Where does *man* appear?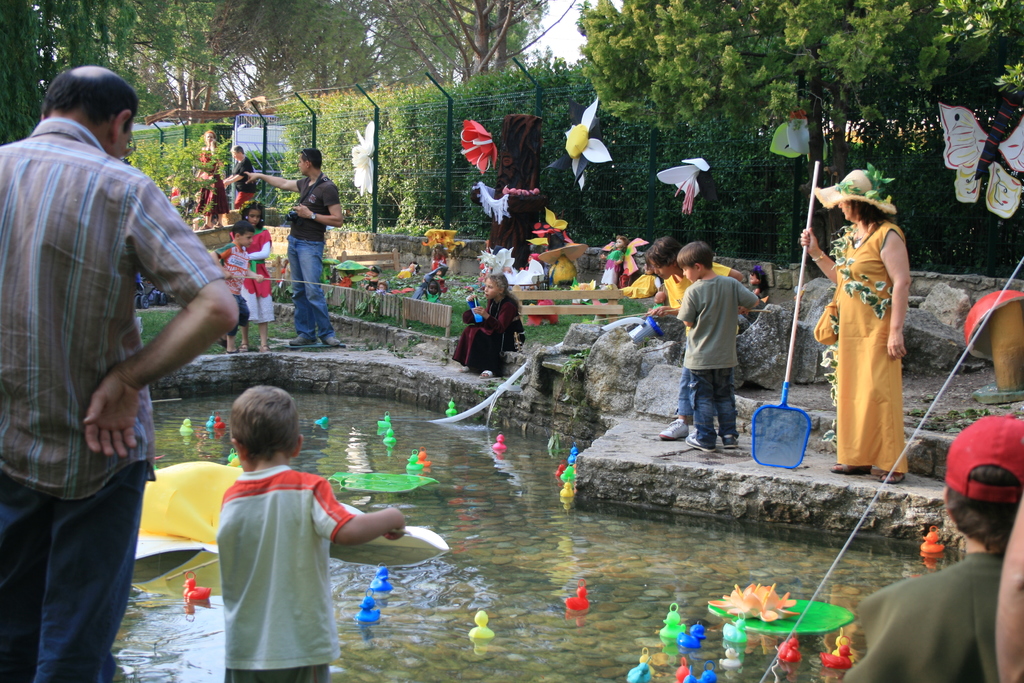
Appears at [241,147,348,345].
